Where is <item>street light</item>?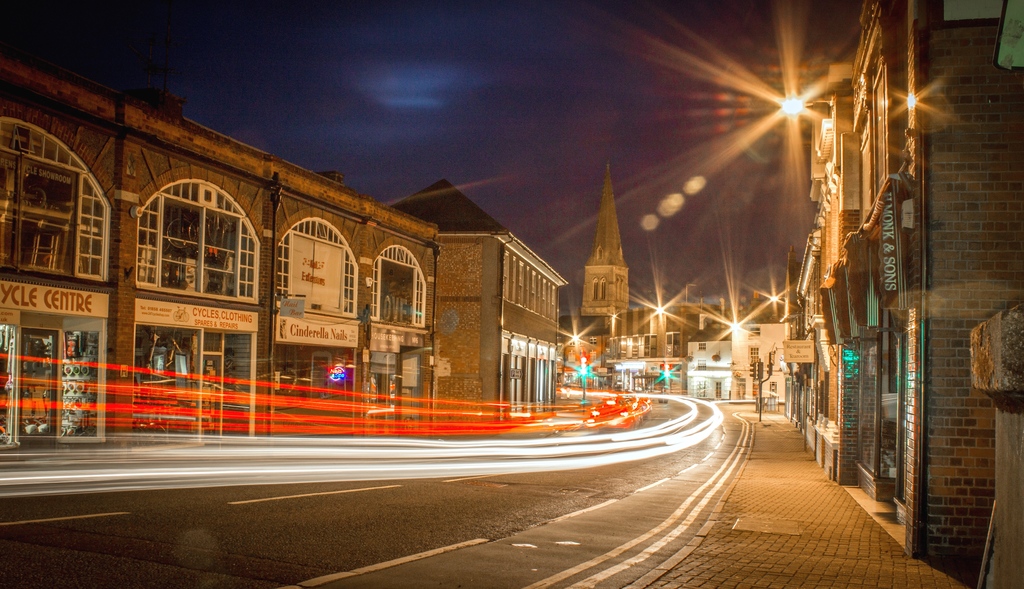
detection(904, 82, 935, 563).
